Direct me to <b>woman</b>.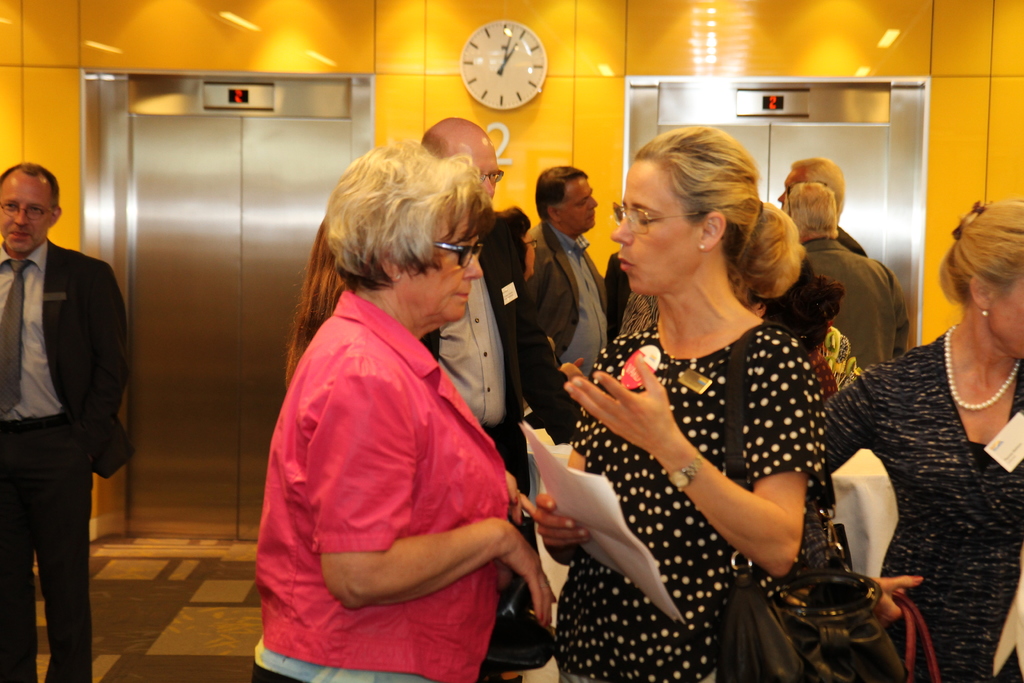
Direction: [left=500, top=211, right=568, bottom=441].
